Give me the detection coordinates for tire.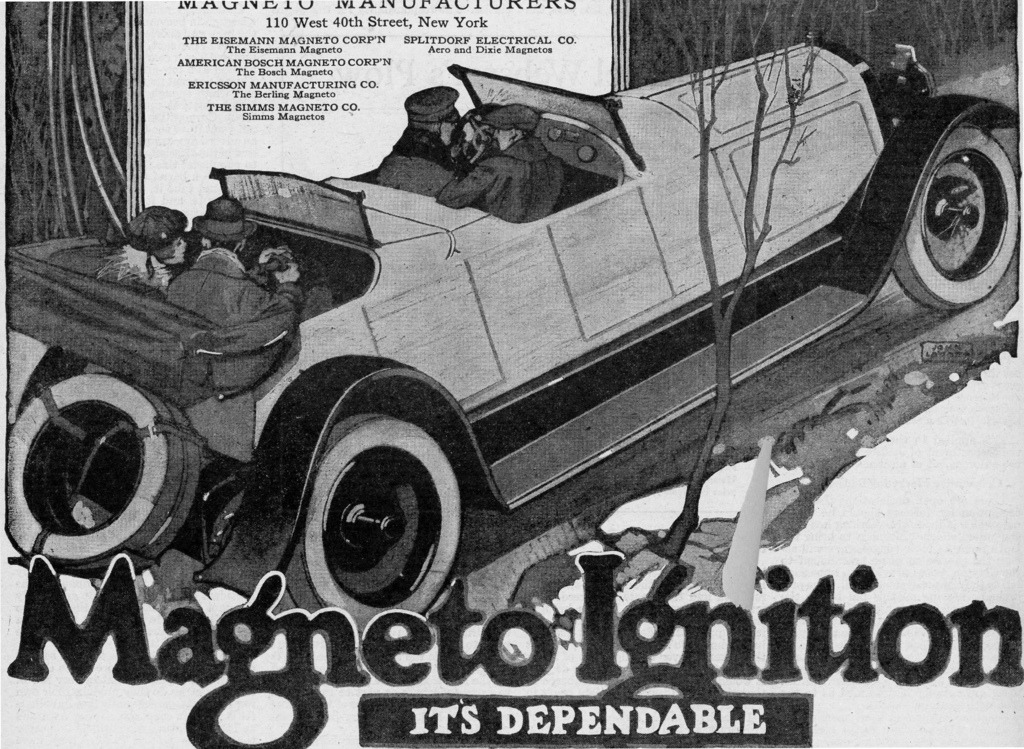
[left=0, top=368, right=189, bottom=577].
